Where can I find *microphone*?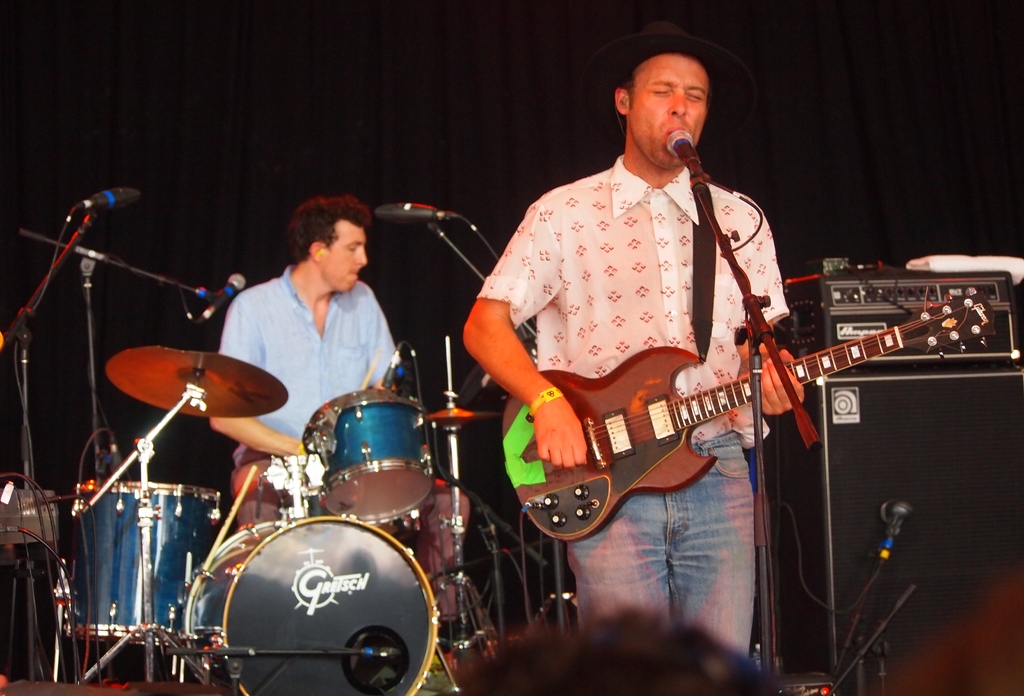
You can find it at <box>664,124,719,191</box>.
